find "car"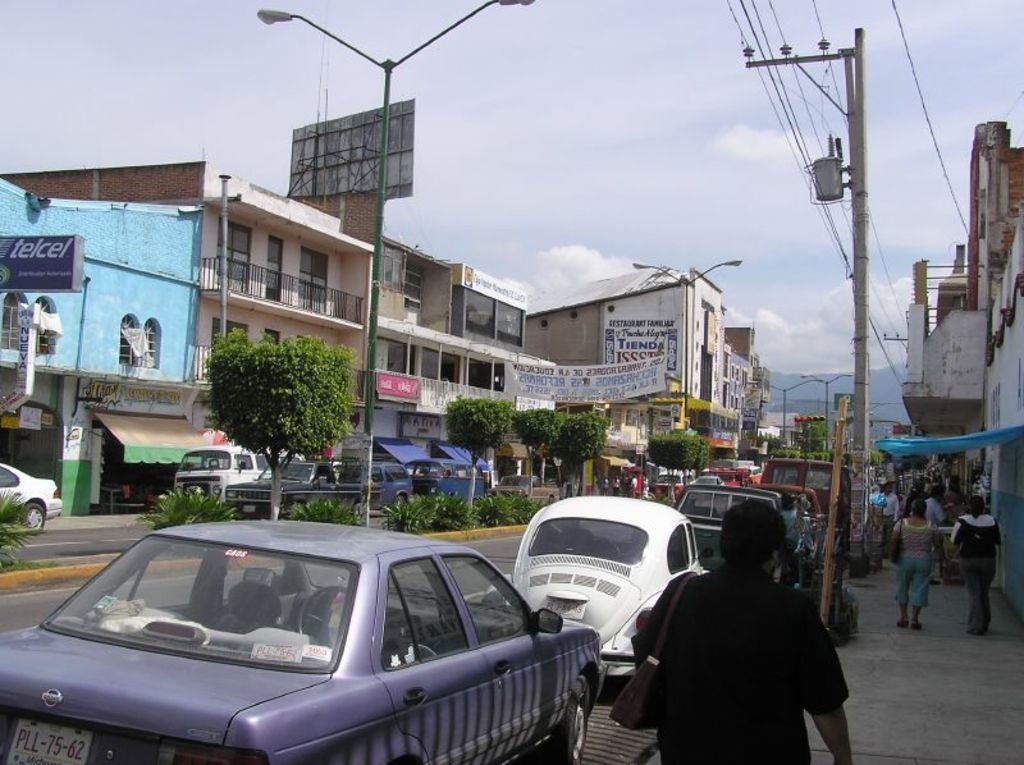
region(758, 486, 827, 542)
